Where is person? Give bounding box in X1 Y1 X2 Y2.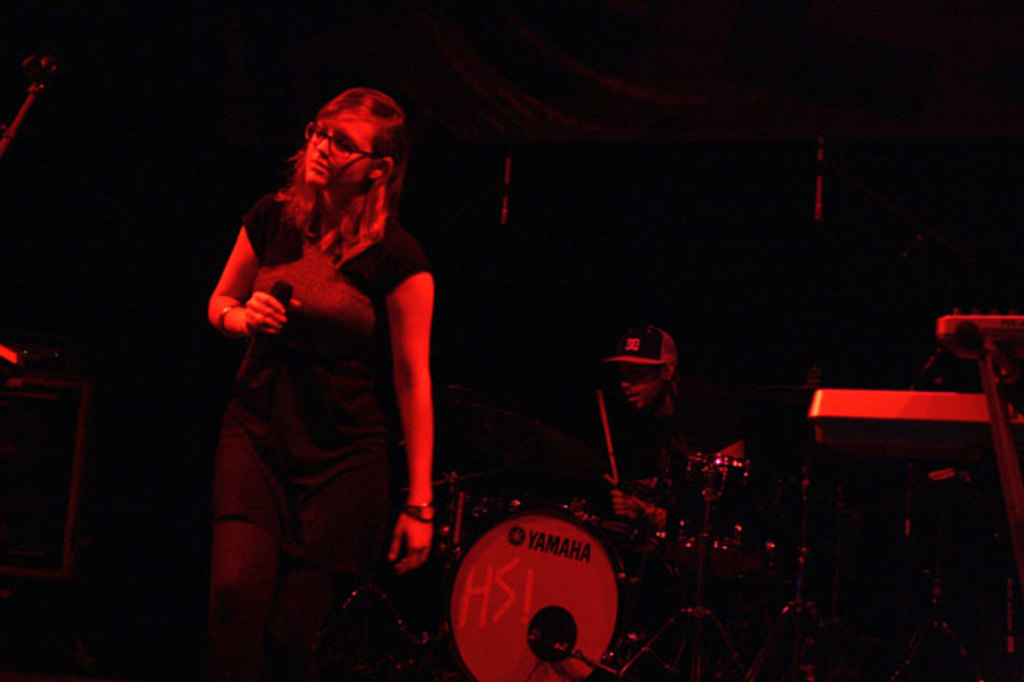
203 83 438 680.
